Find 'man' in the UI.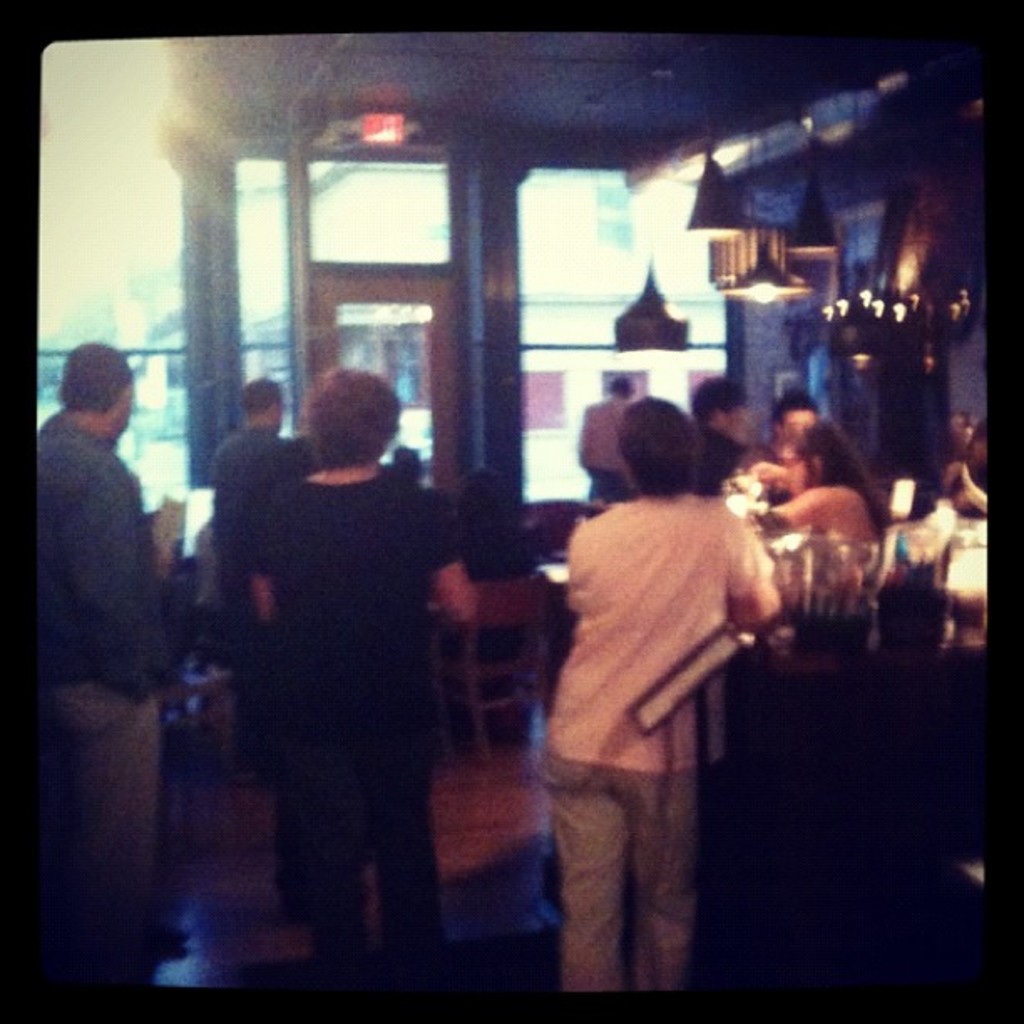
UI element at 694, 365, 758, 504.
